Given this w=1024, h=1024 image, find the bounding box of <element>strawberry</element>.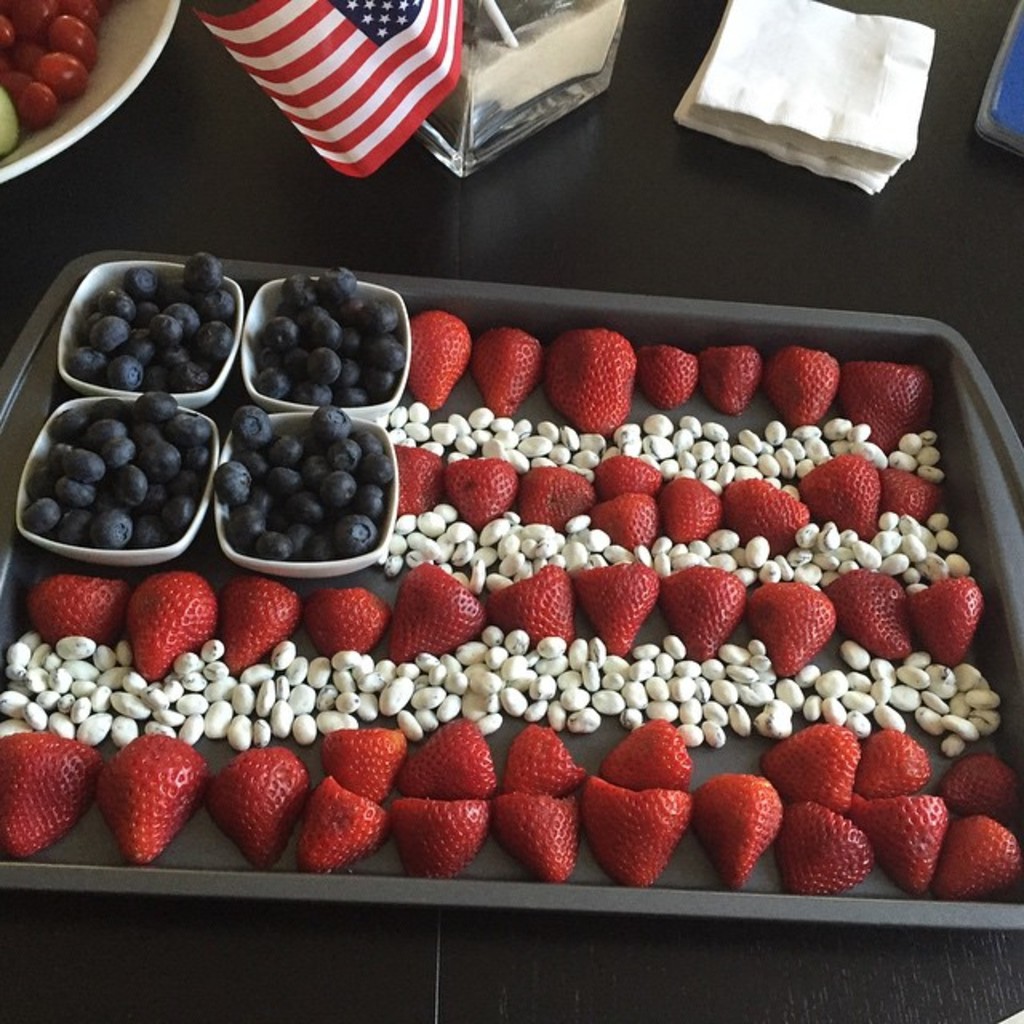
406:718:496:798.
